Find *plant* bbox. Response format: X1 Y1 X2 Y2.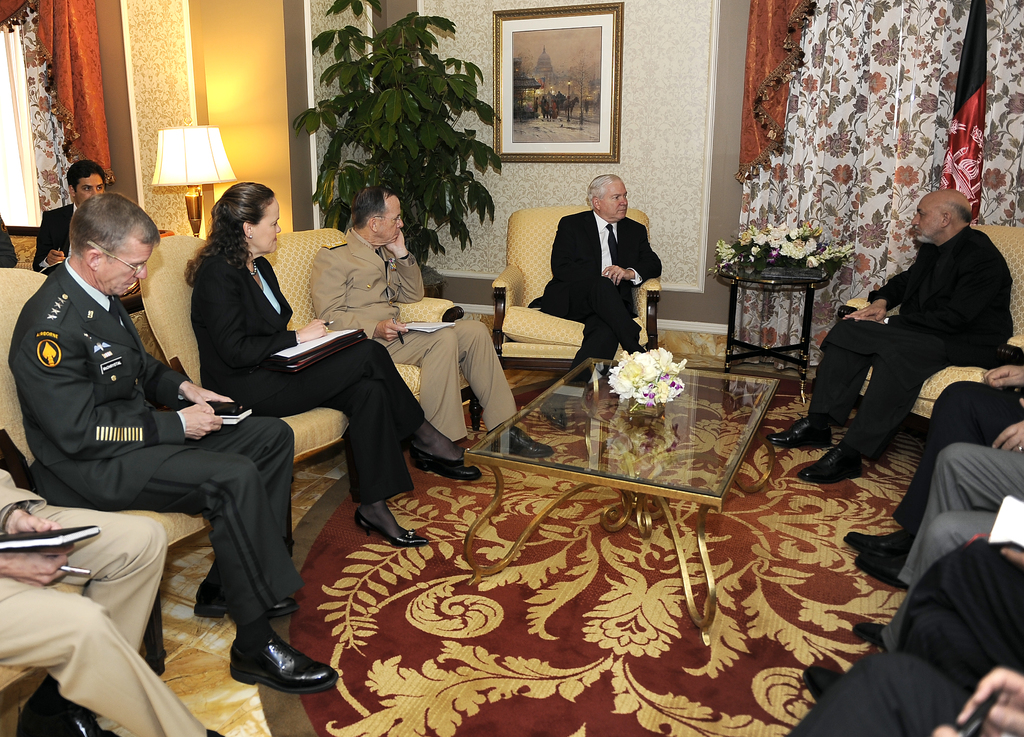
710 212 857 275.
